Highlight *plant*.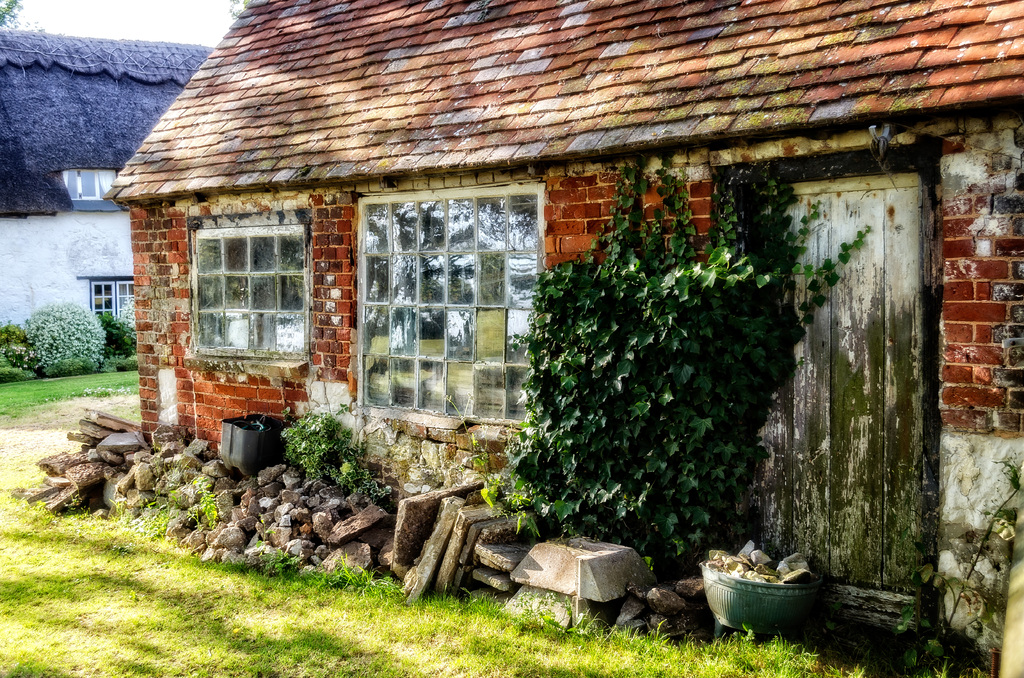
Highlighted region: [504, 199, 819, 561].
